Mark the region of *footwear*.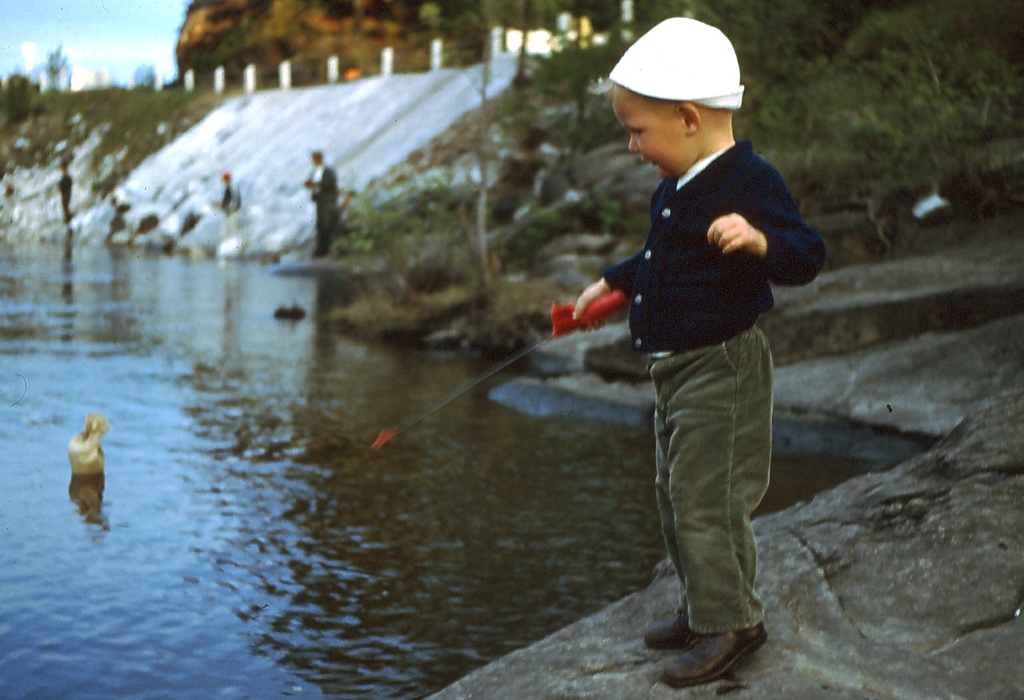
Region: 640 606 702 646.
